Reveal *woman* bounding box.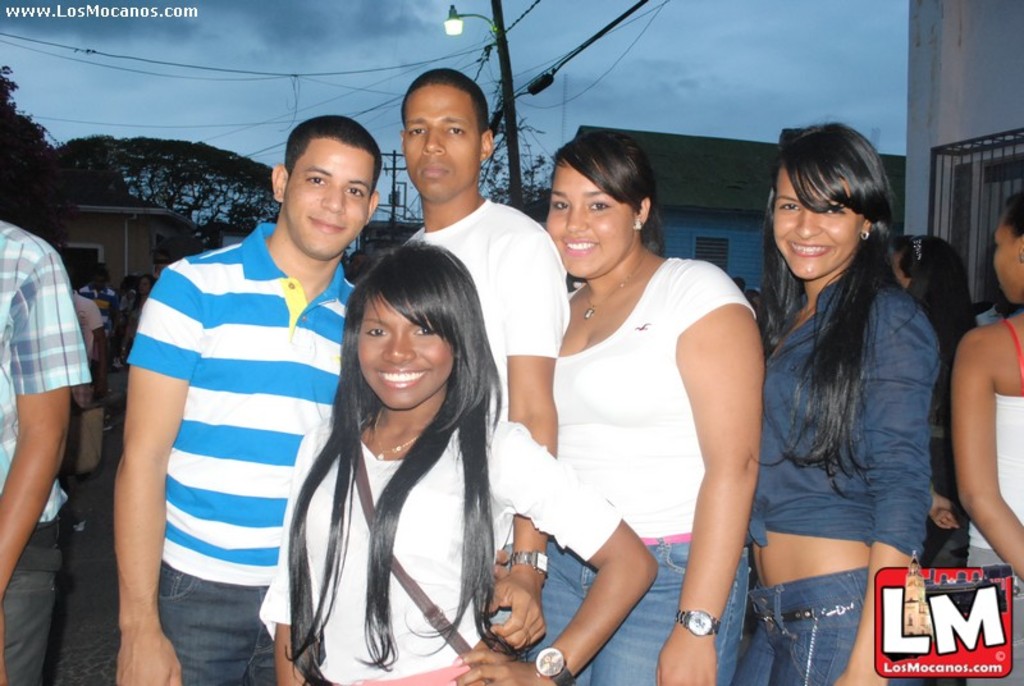
Revealed: crop(742, 119, 943, 685).
